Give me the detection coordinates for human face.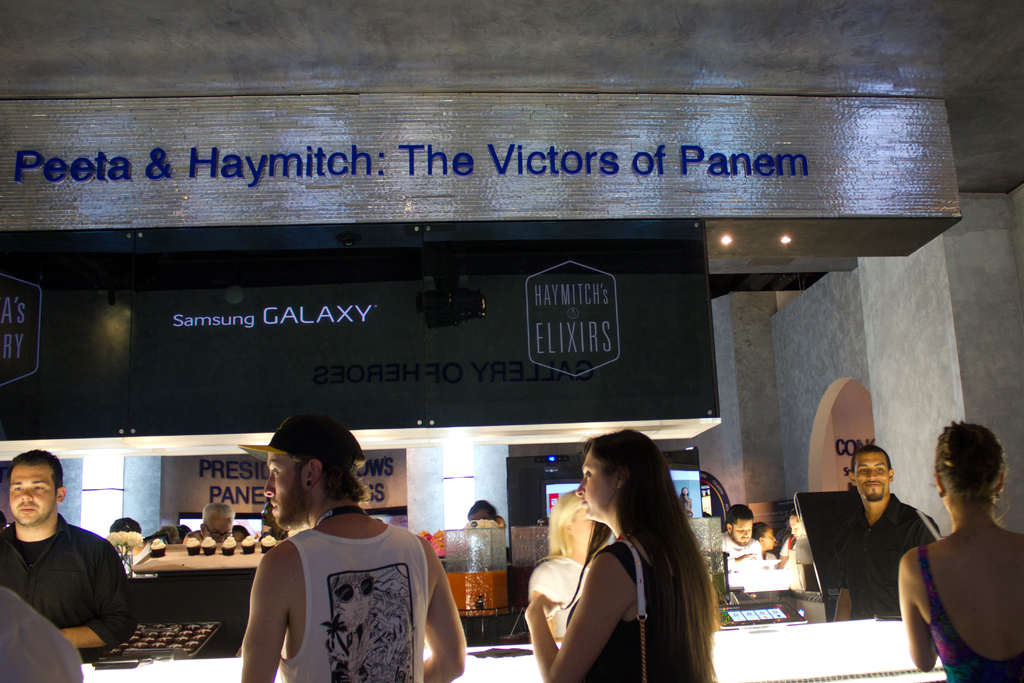
207,514,230,543.
